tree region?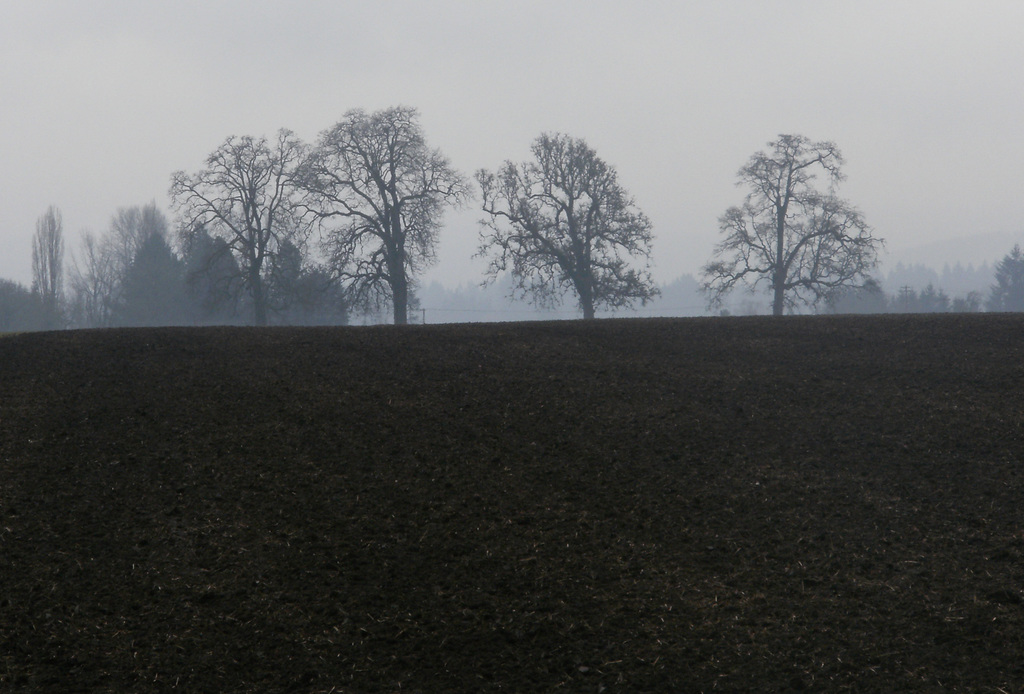
<region>0, 270, 49, 348</region>
